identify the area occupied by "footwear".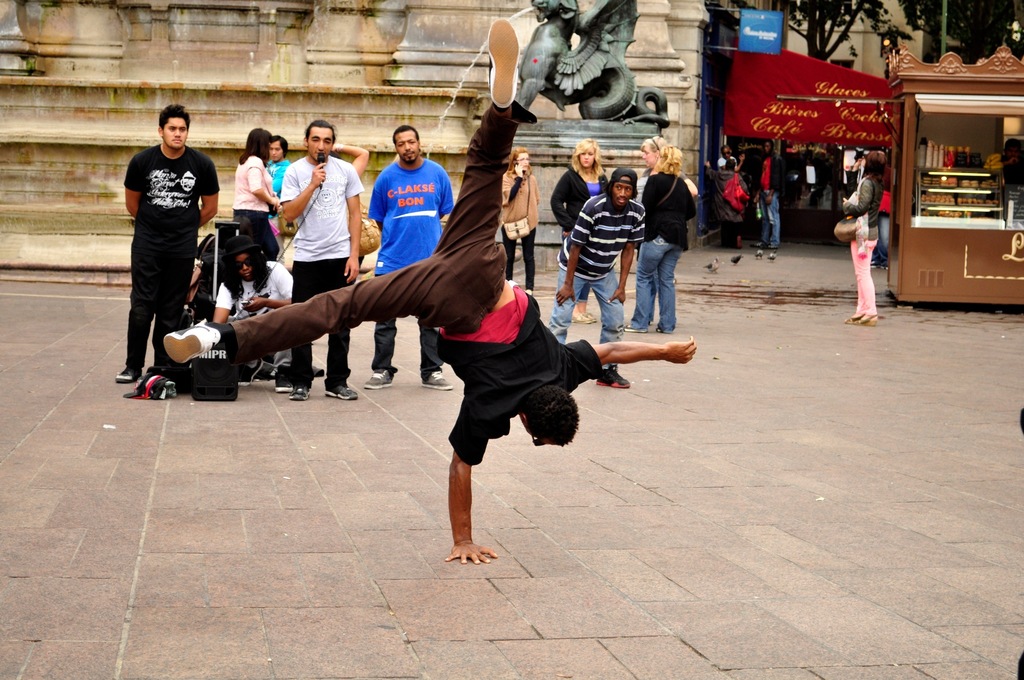
Area: (163, 320, 219, 364).
